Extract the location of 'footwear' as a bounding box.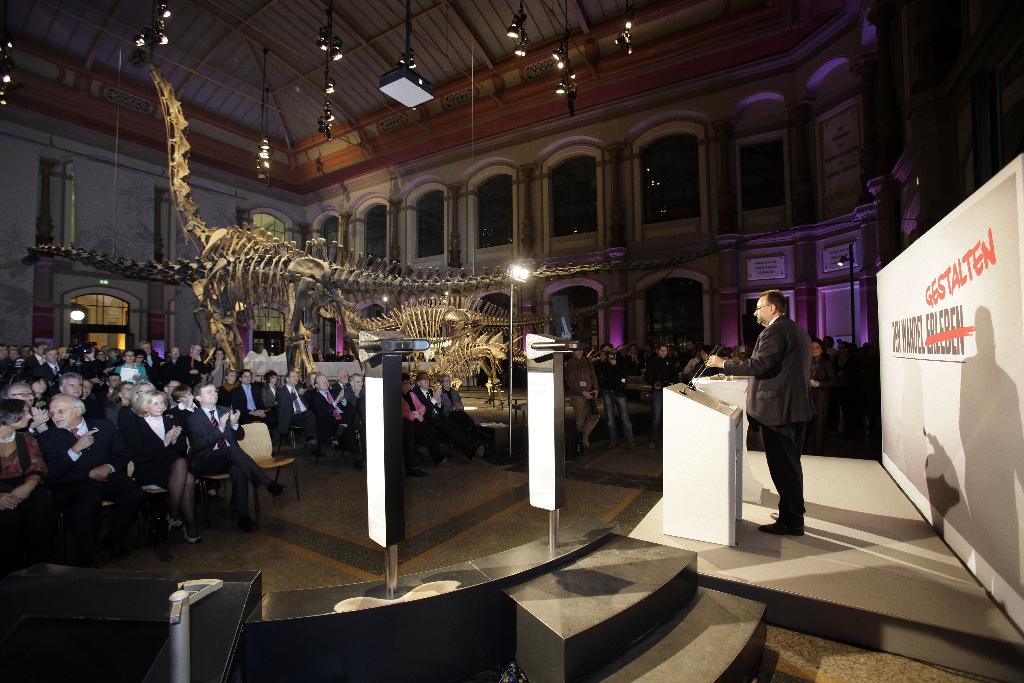
crop(760, 505, 804, 538).
